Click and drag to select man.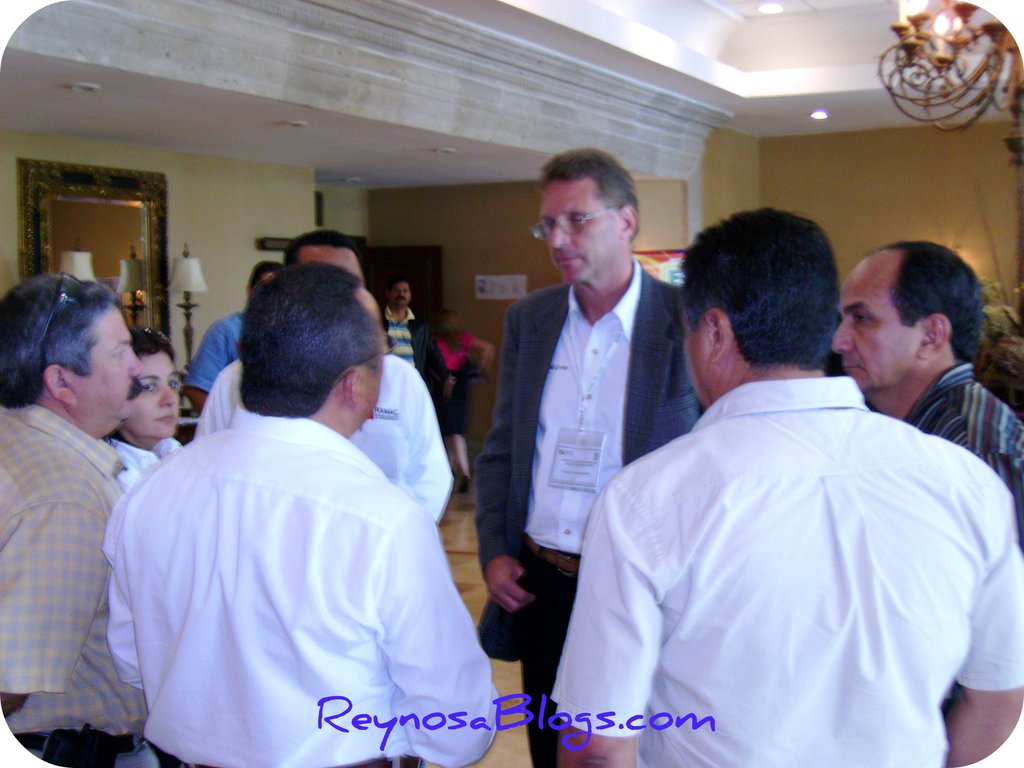
Selection: [left=100, top=262, right=501, bottom=767].
